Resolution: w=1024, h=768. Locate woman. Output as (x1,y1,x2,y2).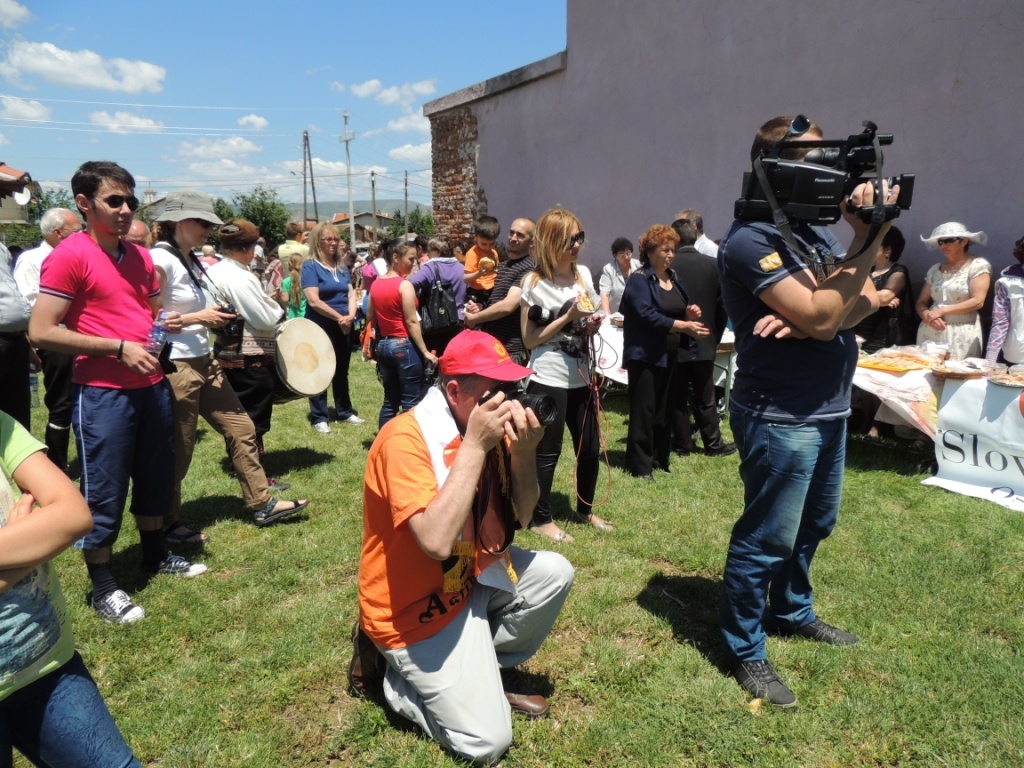
(848,222,910,435).
